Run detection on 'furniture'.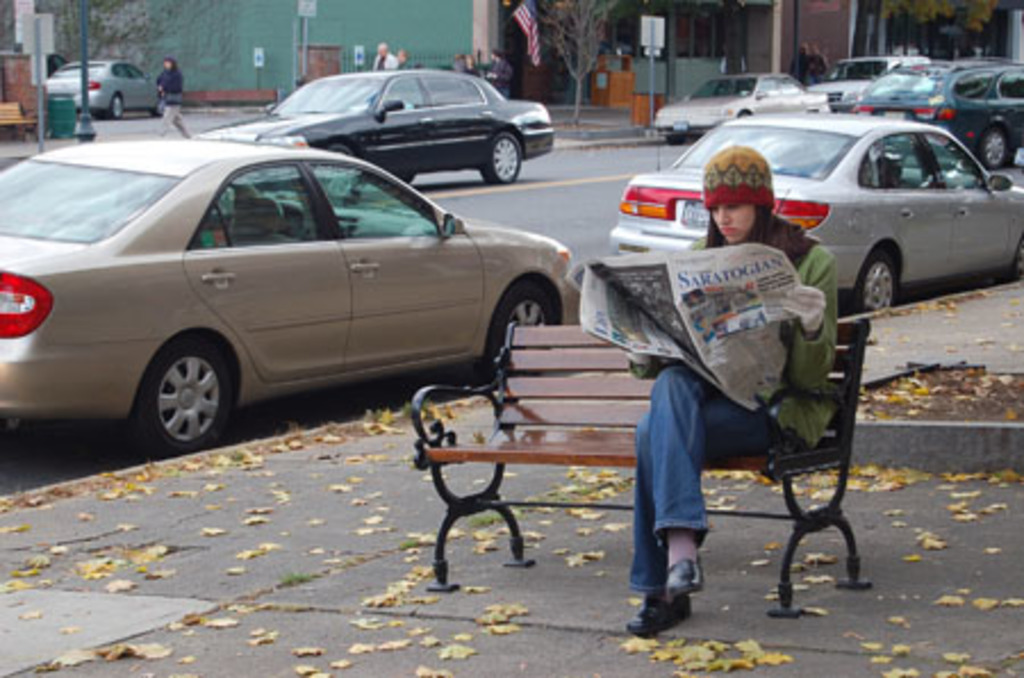
Result: box=[410, 321, 874, 619].
